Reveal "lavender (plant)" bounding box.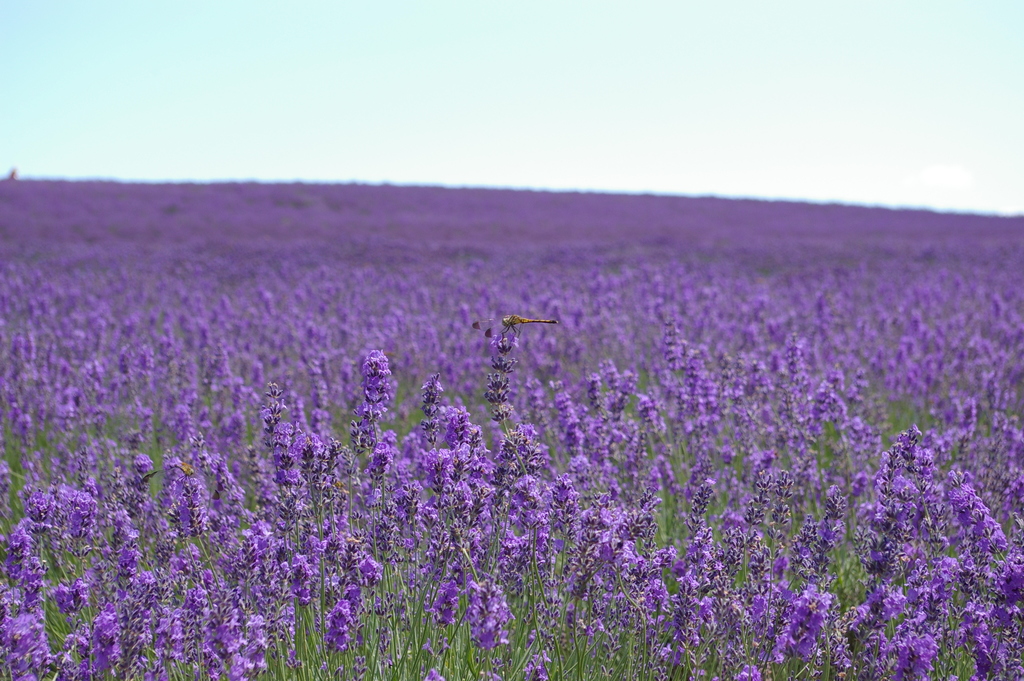
Revealed: x1=460, y1=455, x2=495, y2=569.
